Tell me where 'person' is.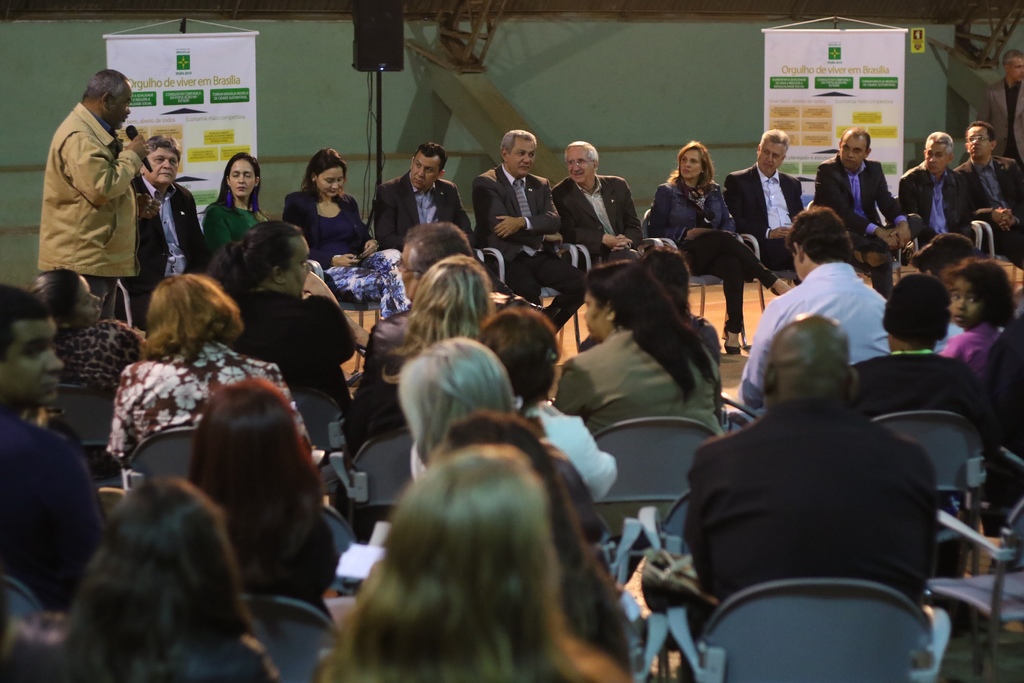
'person' is at crop(312, 443, 639, 682).
